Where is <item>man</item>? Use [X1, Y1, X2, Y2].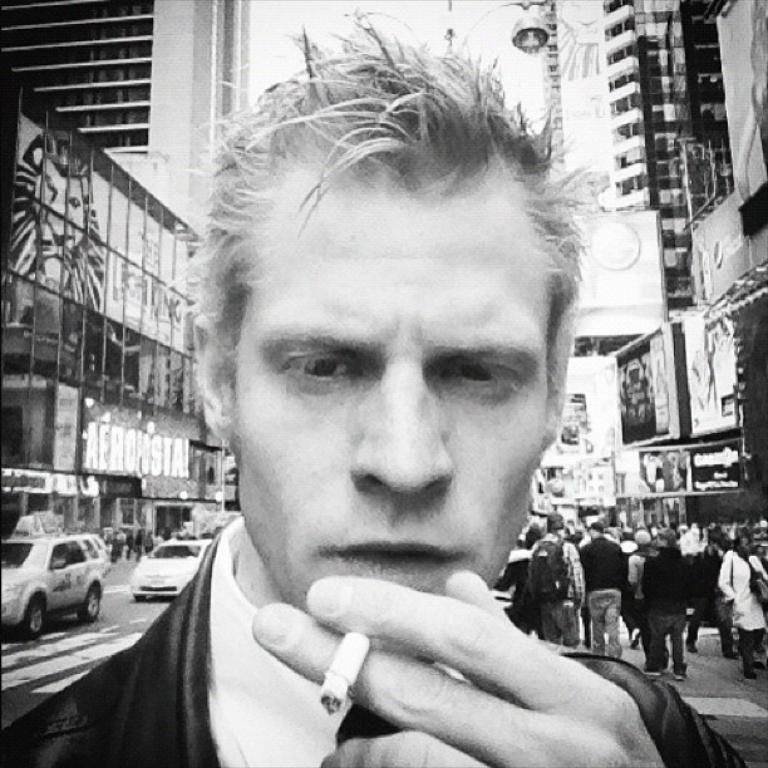
[72, 39, 710, 767].
